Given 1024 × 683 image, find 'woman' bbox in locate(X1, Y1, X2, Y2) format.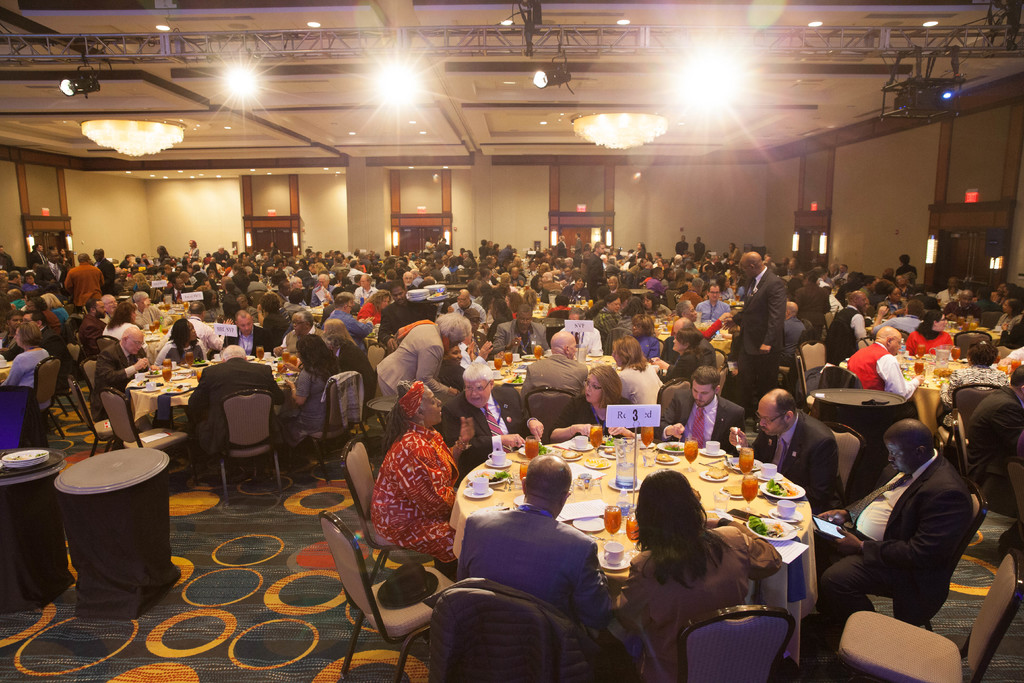
locate(367, 381, 465, 568).
